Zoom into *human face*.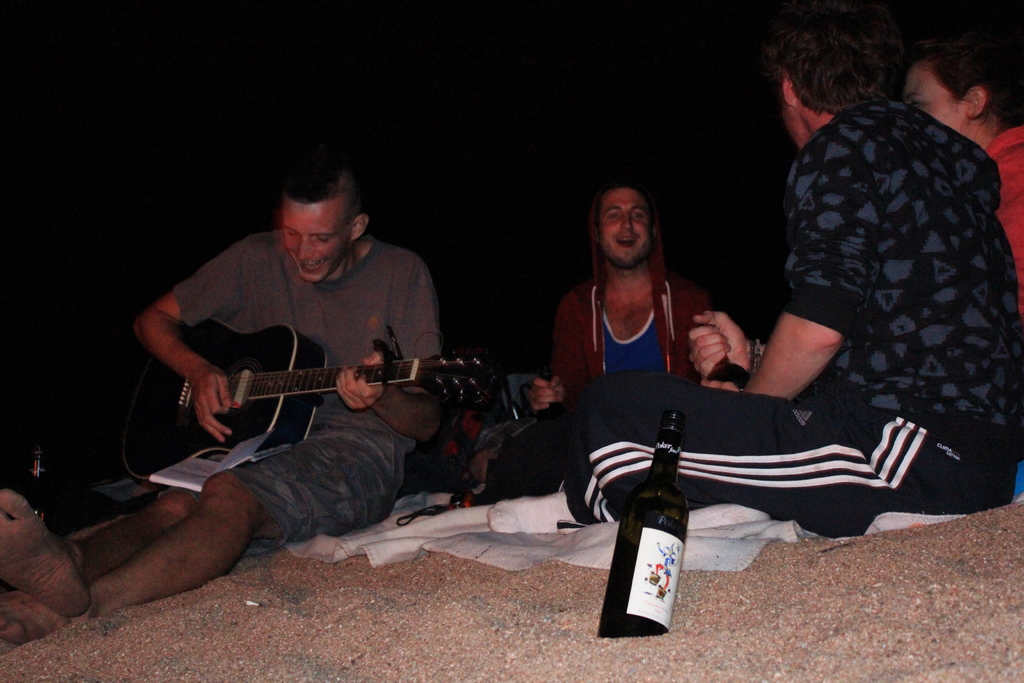
Zoom target: bbox(275, 200, 349, 290).
